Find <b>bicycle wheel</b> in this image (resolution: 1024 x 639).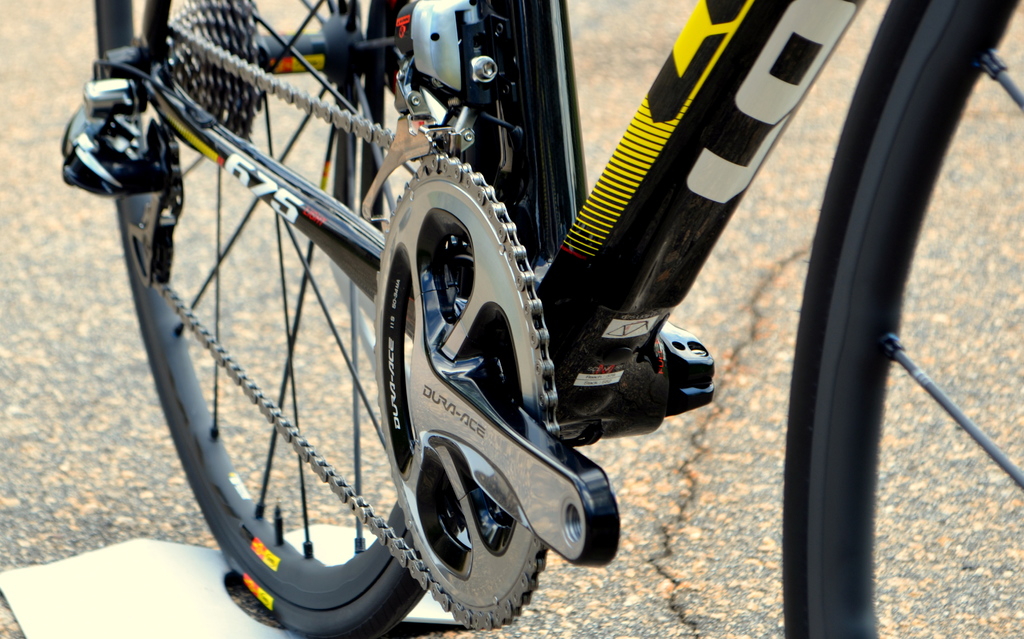
box(782, 0, 1023, 638).
